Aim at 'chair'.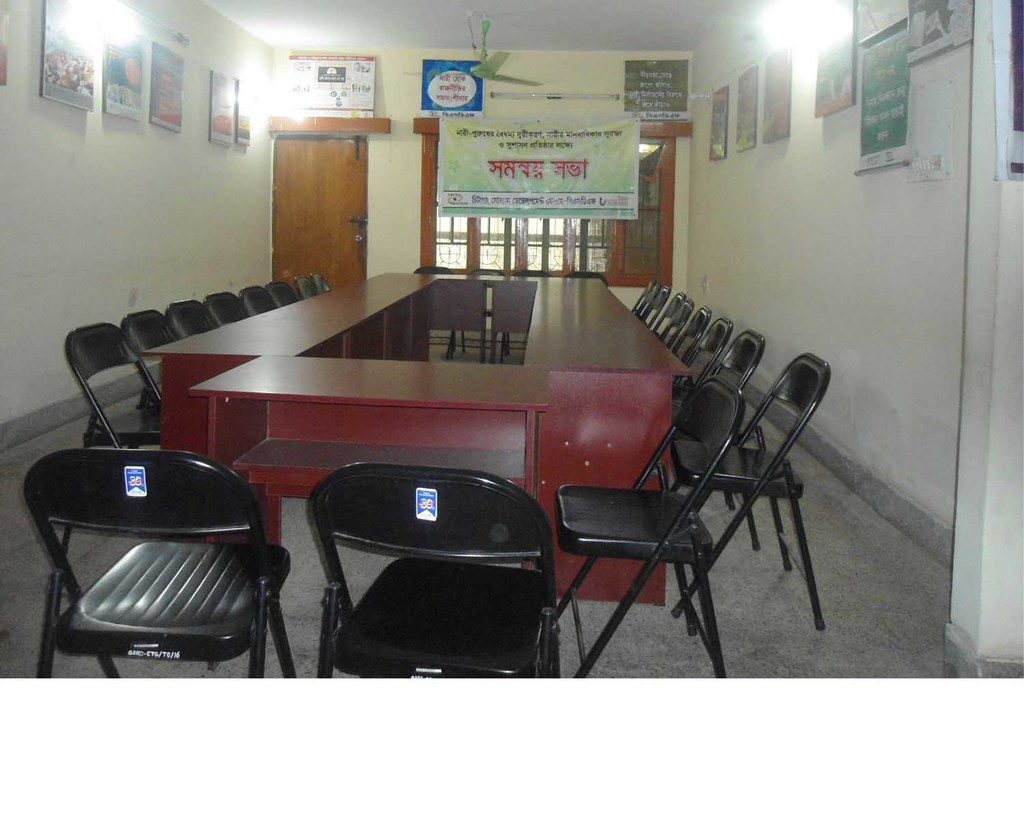
Aimed at BBox(673, 313, 732, 425).
